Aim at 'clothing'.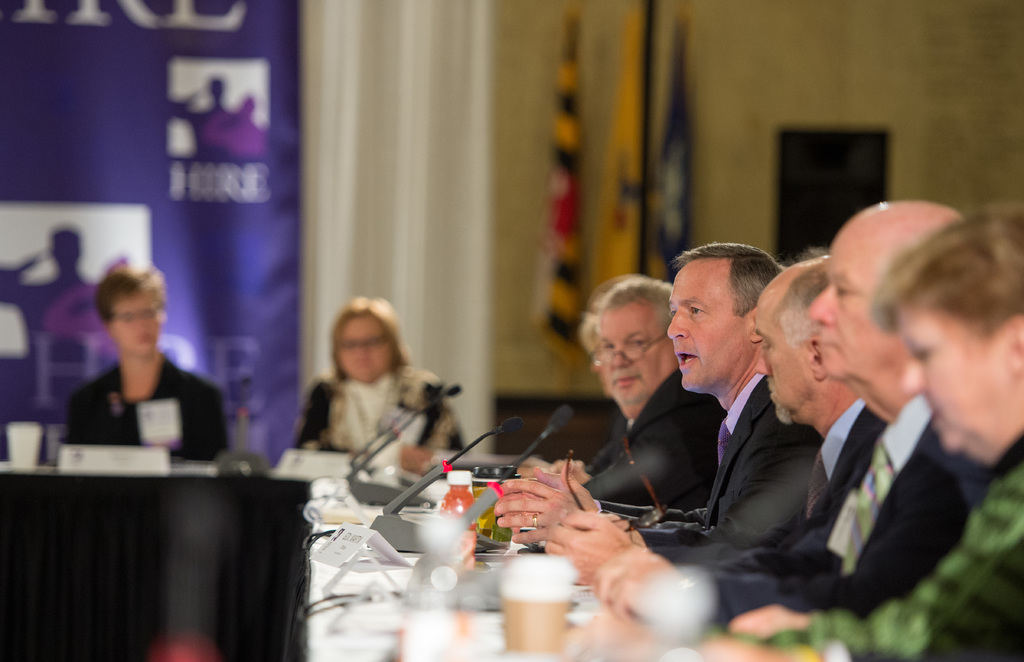
Aimed at crop(671, 388, 965, 612).
